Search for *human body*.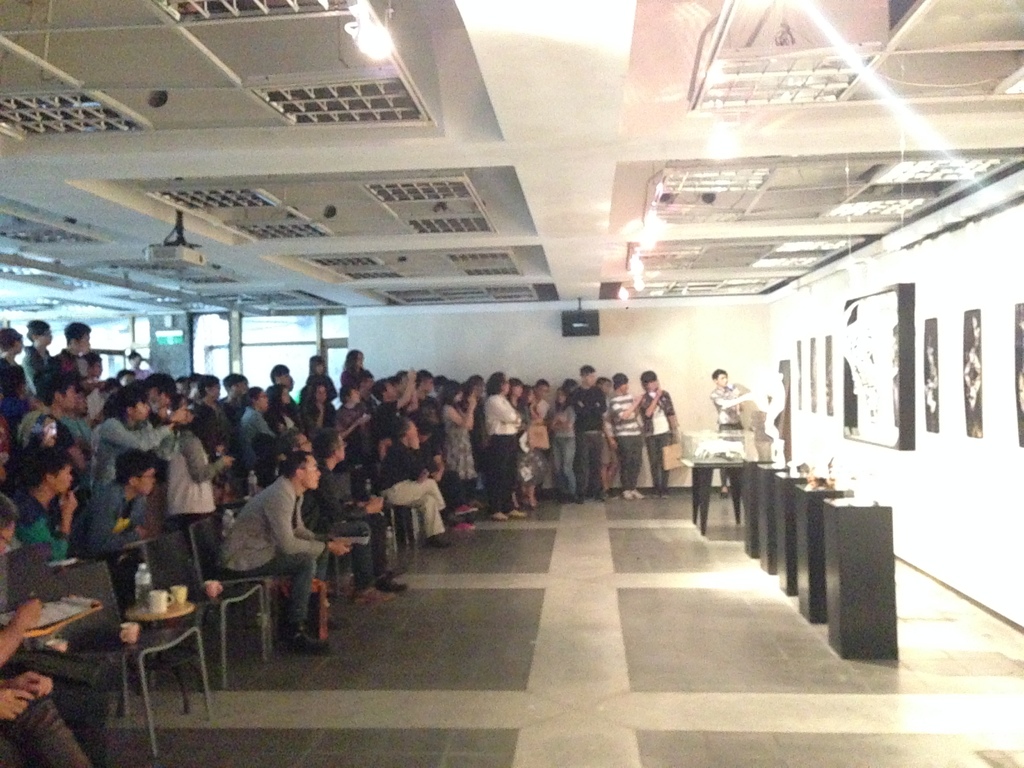
Found at 76 448 156 556.
